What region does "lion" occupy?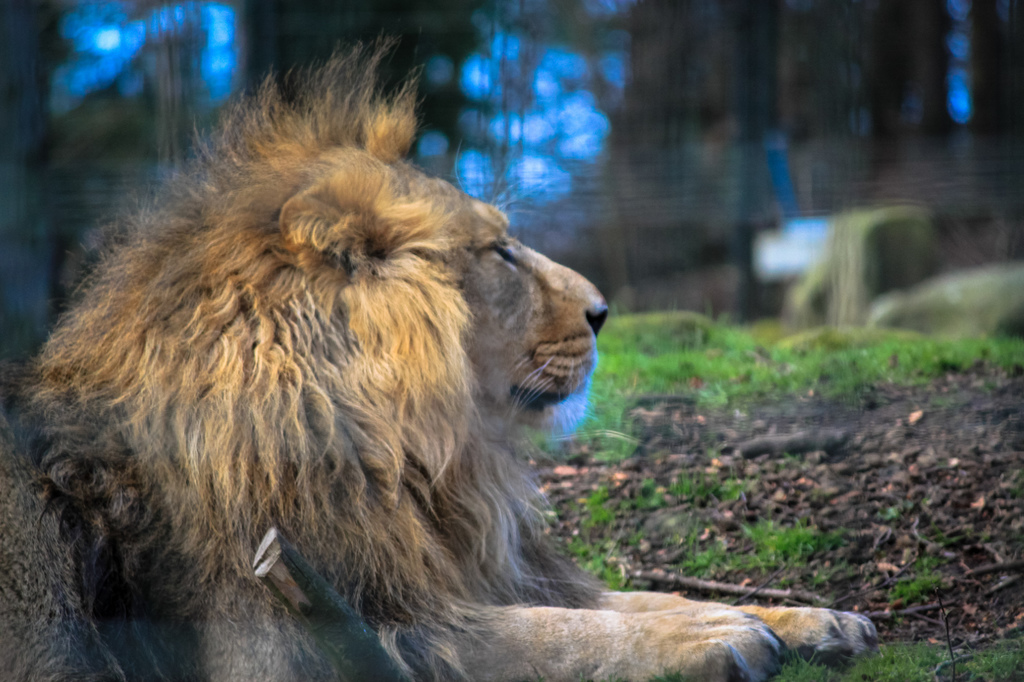
bbox=(0, 31, 879, 681).
